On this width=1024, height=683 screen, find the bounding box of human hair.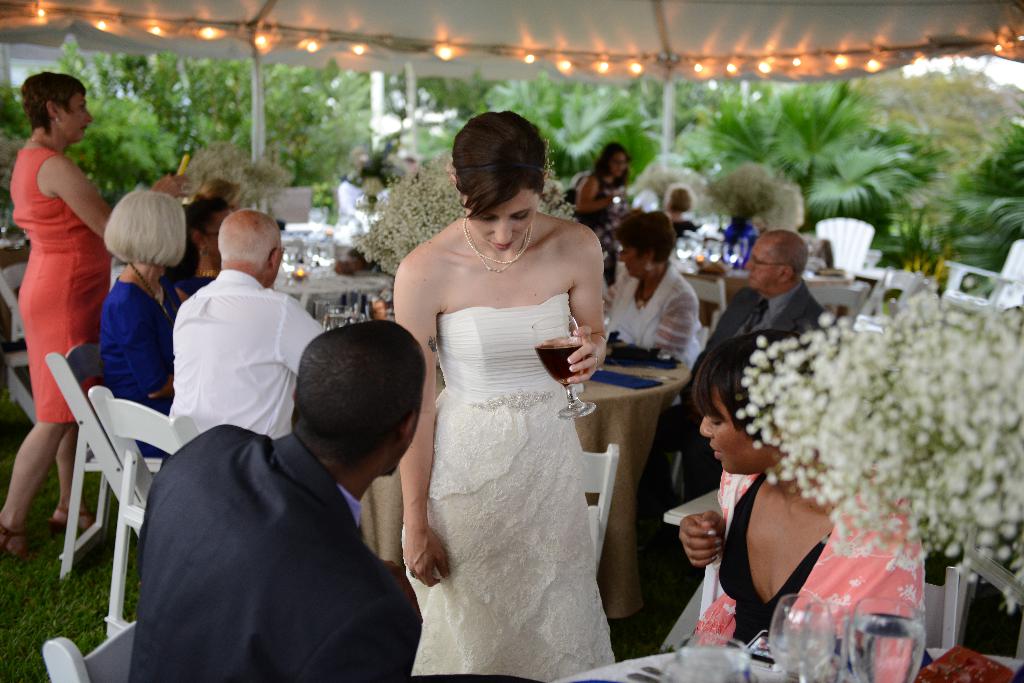
Bounding box: <box>186,197,239,275</box>.
